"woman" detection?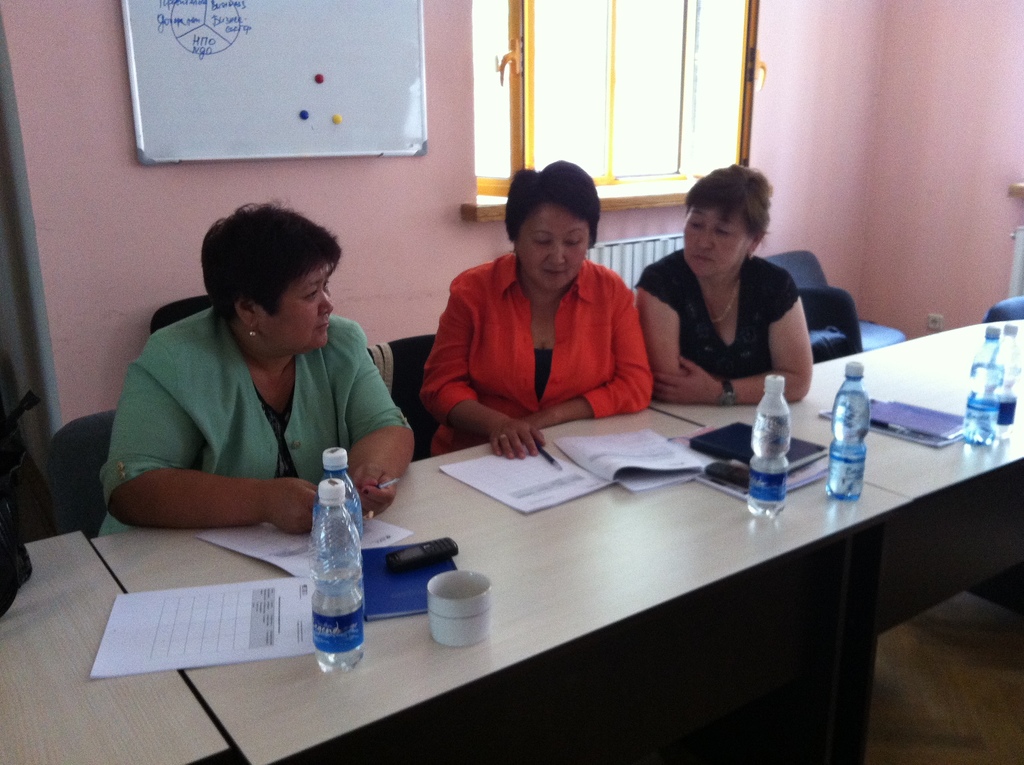
detection(93, 200, 419, 542)
